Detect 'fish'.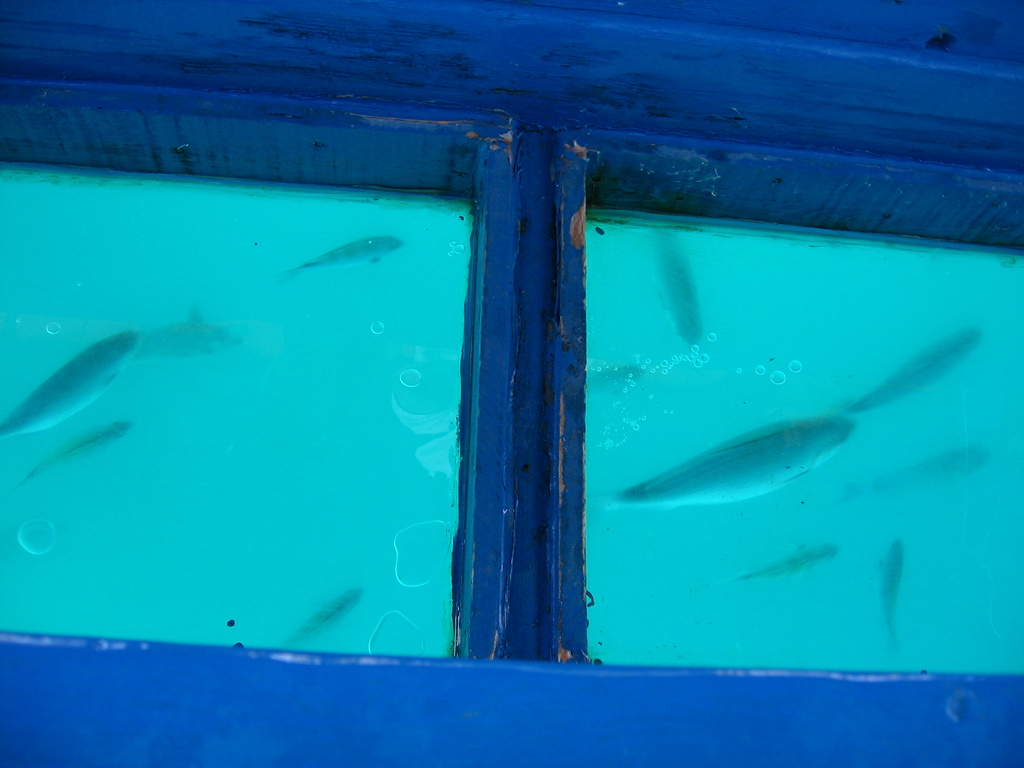
Detected at {"x1": 287, "y1": 582, "x2": 366, "y2": 643}.
